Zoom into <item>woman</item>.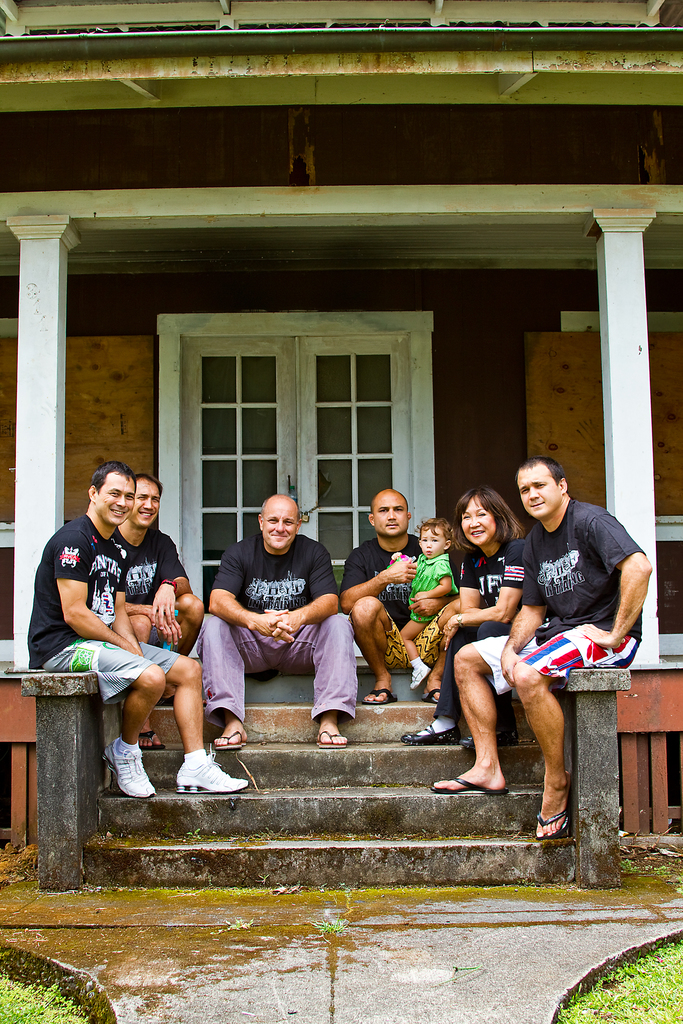
Zoom target: 394:481:525:756.
